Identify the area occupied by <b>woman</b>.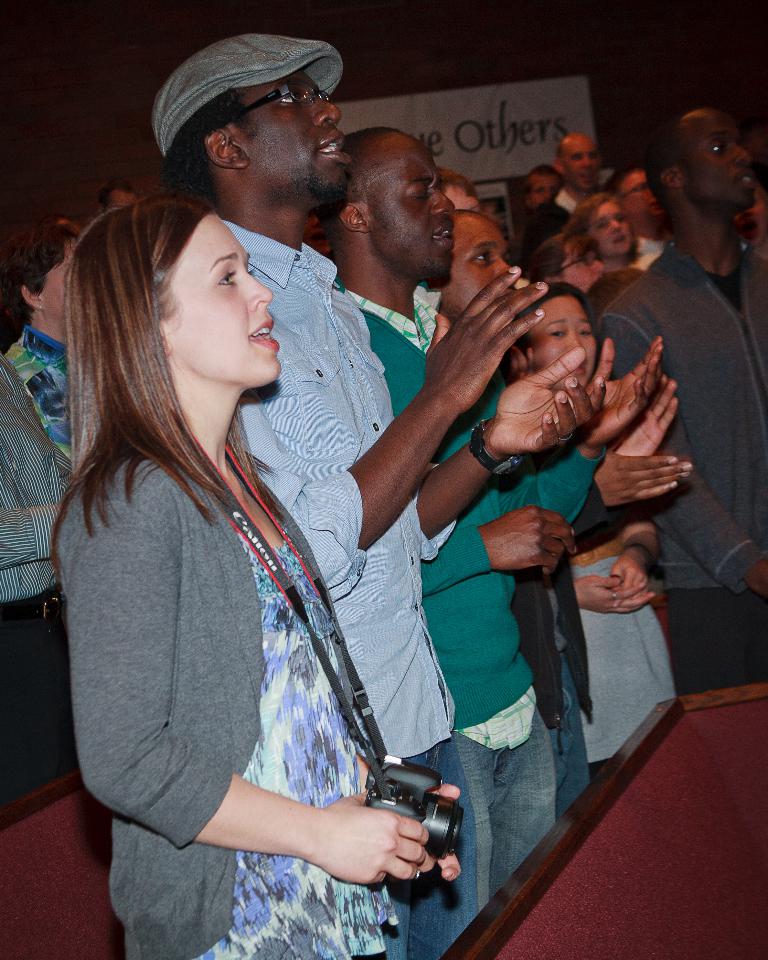
Area: <box>54,113,495,950</box>.
